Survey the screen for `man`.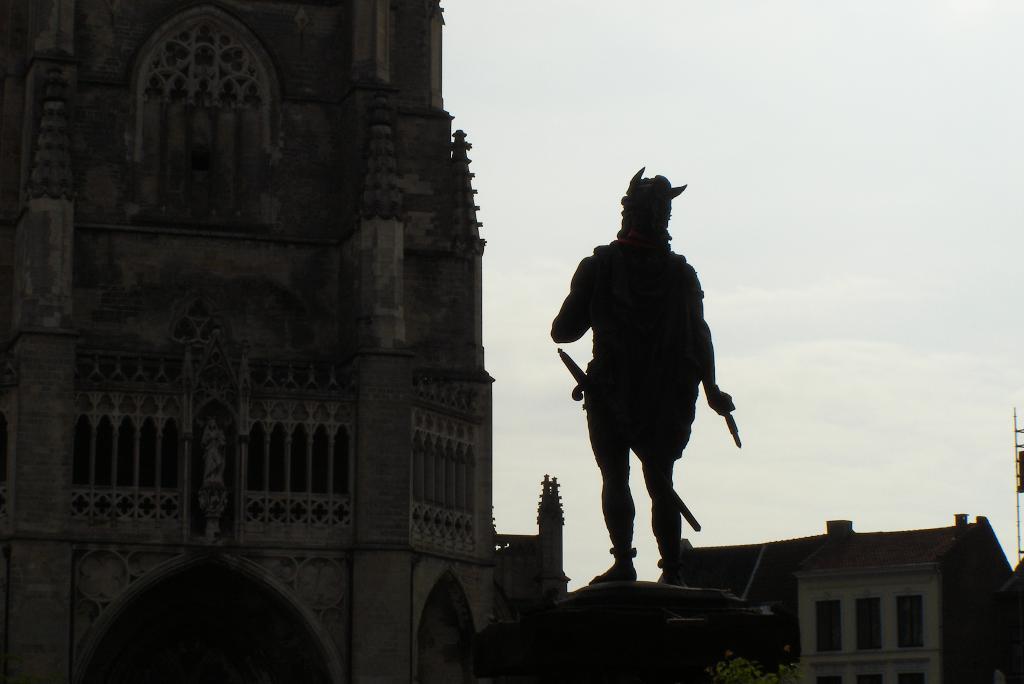
Survey found: box=[540, 184, 688, 562].
